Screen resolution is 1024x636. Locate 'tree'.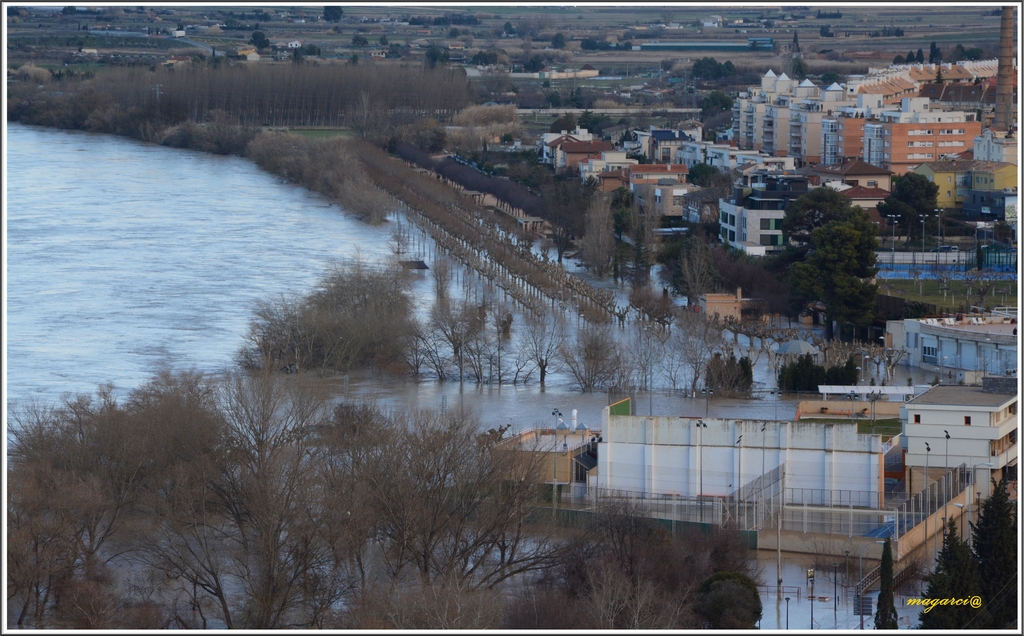
x1=291 y1=45 x2=321 y2=58.
